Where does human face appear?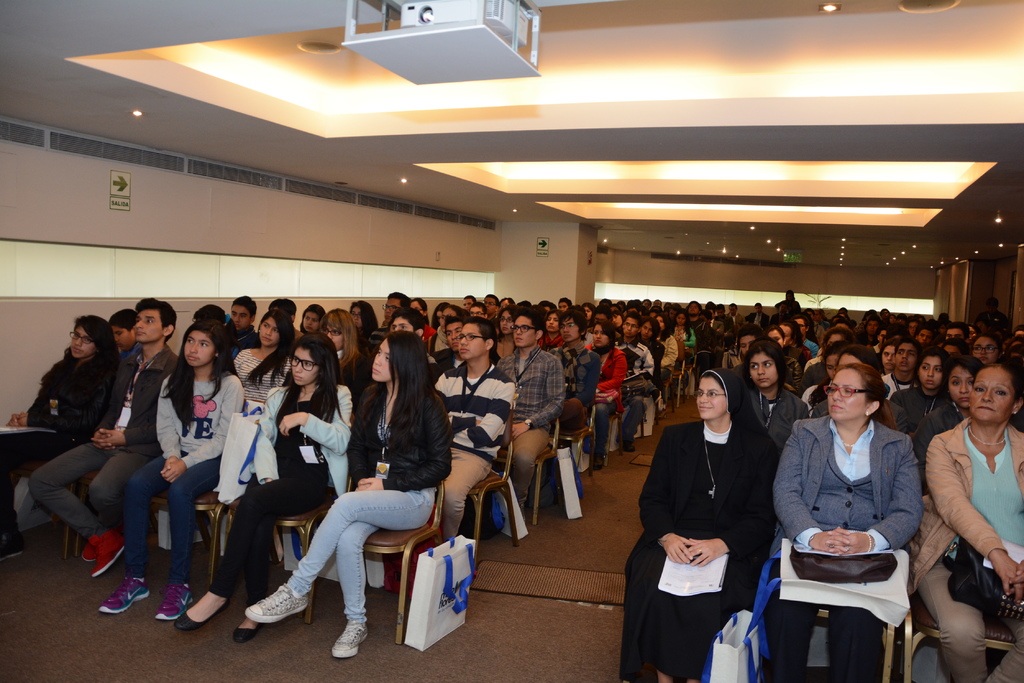
Appears at (left=657, top=316, right=666, bottom=332).
